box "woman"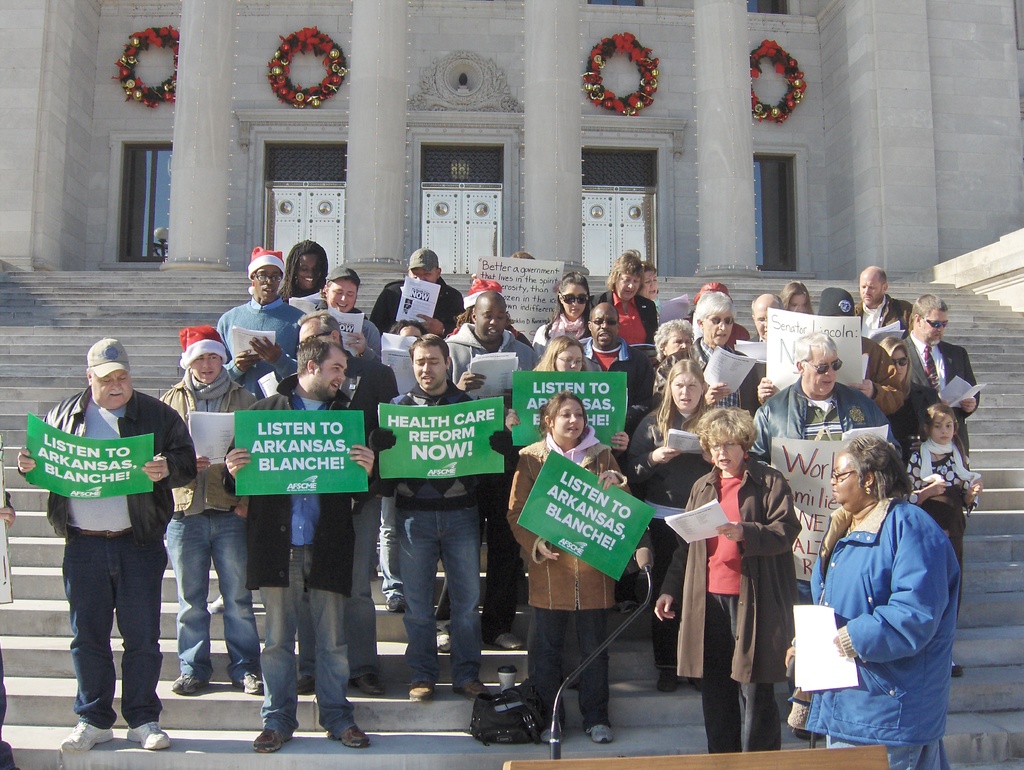
x1=632, y1=360, x2=726, y2=688
